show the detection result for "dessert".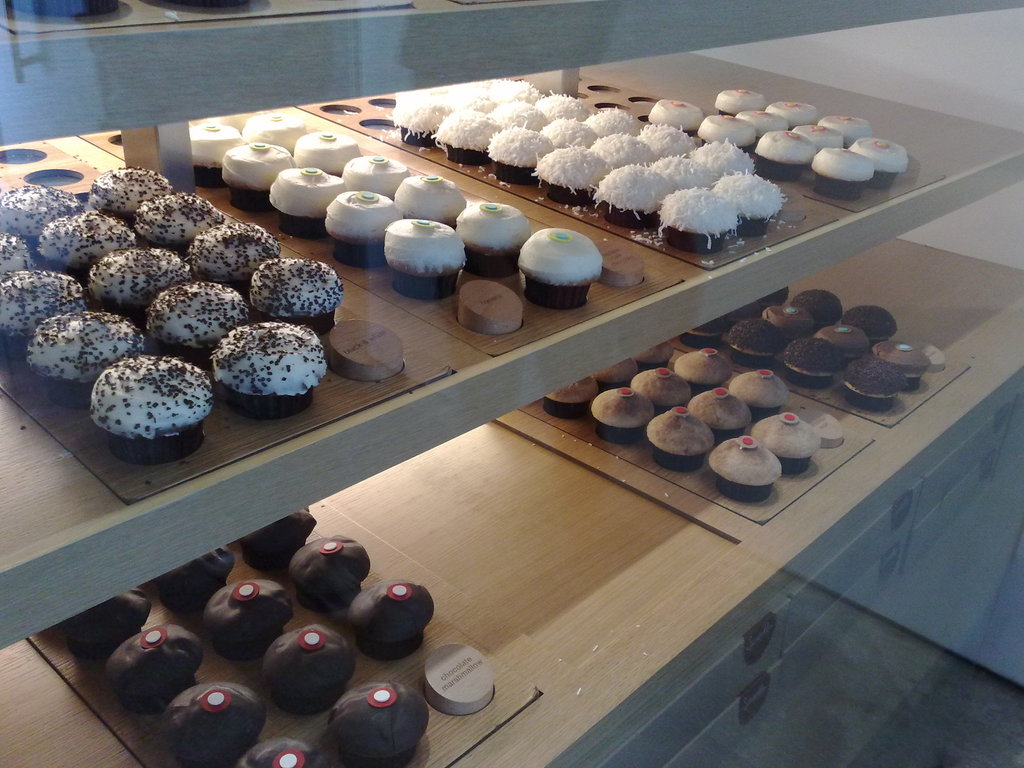
crop(165, 681, 269, 767).
